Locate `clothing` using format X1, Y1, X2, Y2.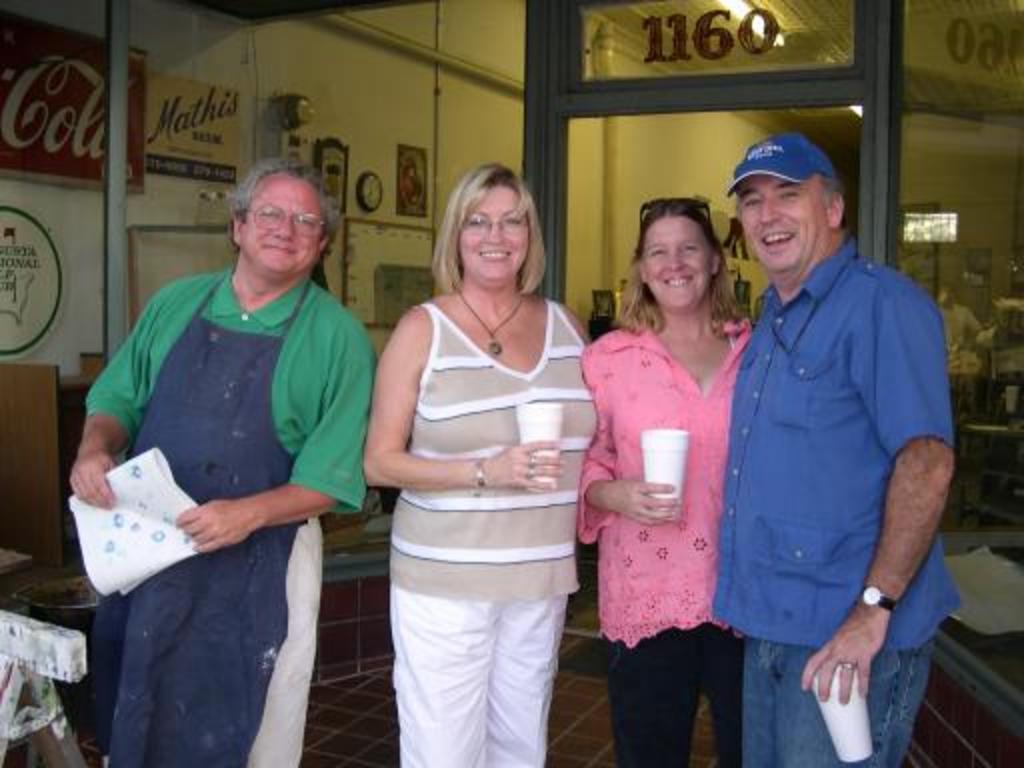
576, 318, 754, 760.
